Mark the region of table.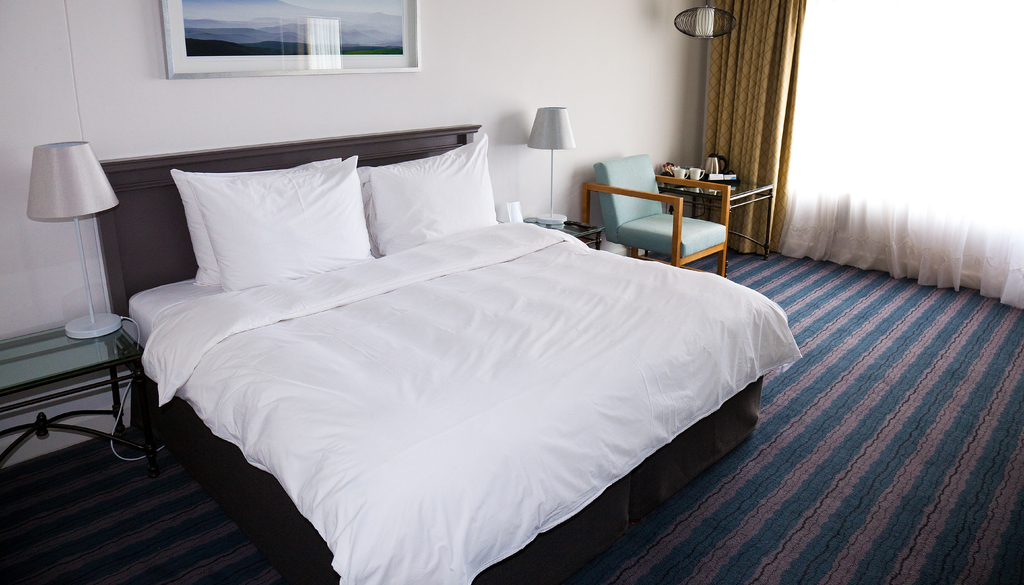
Region: region(661, 172, 775, 275).
